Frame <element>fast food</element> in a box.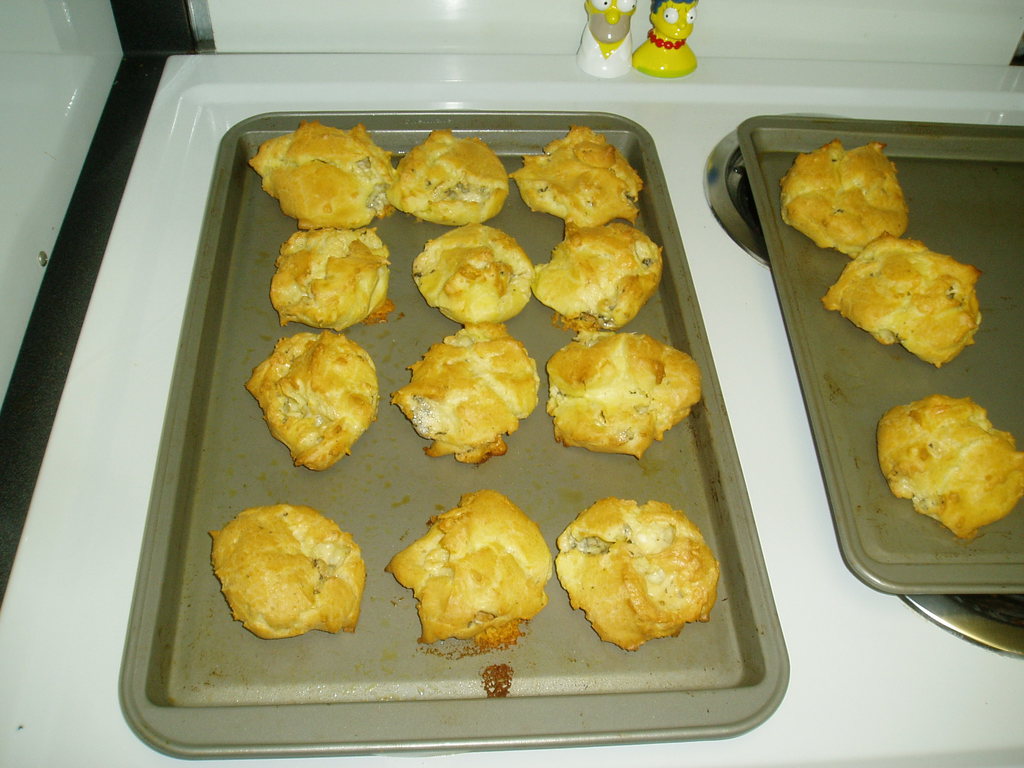
<box>209,500,369,641</box>.
